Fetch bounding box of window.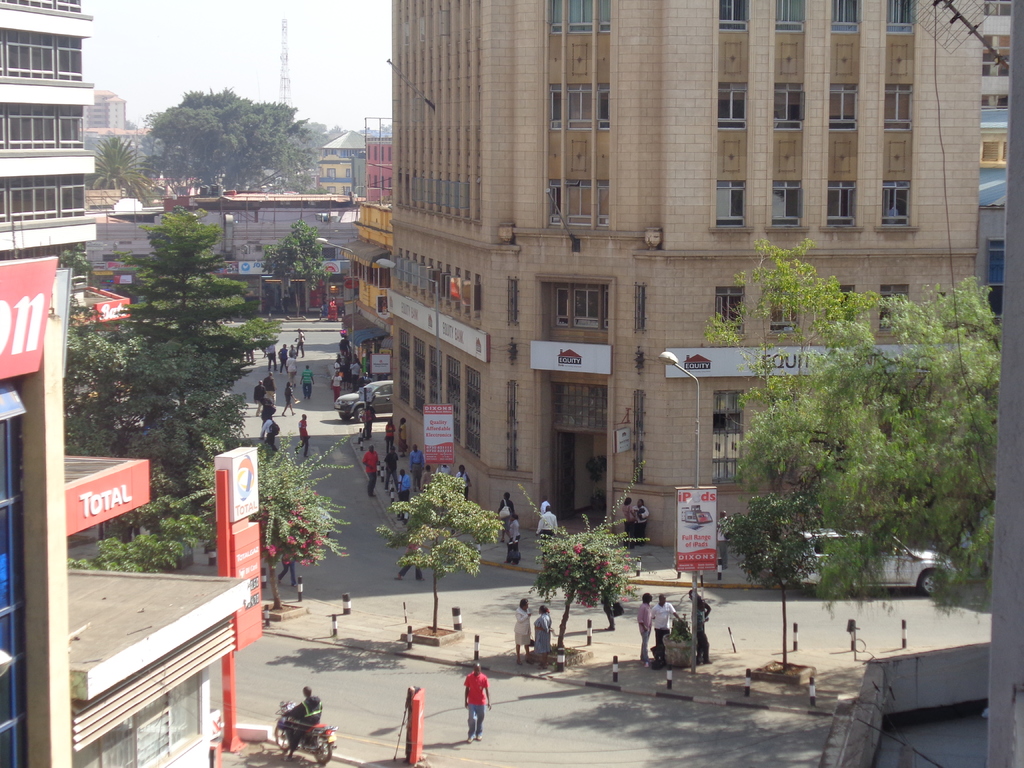
Bbox: <box>439,348,464,416</box>.
